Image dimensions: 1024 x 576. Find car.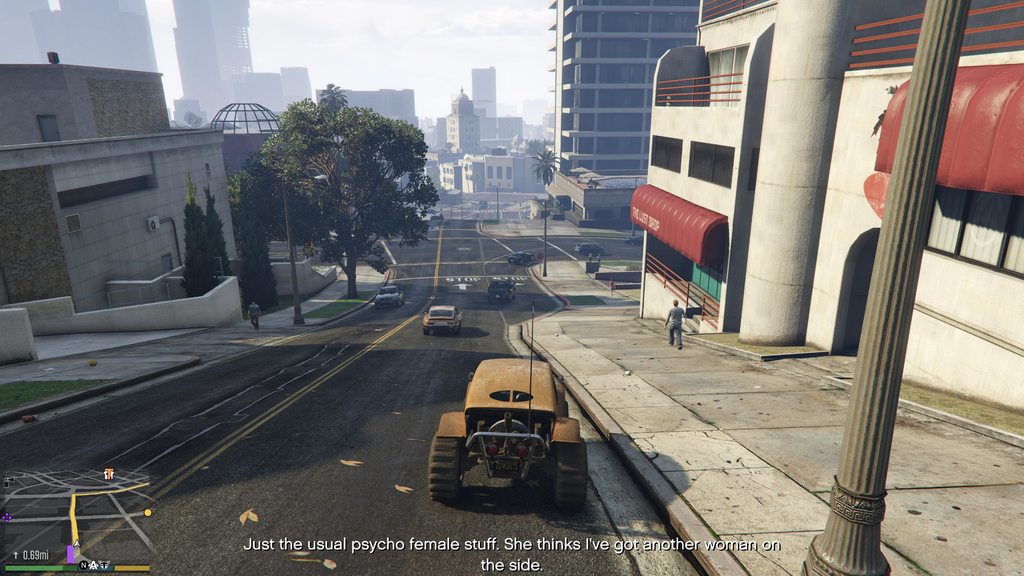
<box>426,305,464,330</box>.
